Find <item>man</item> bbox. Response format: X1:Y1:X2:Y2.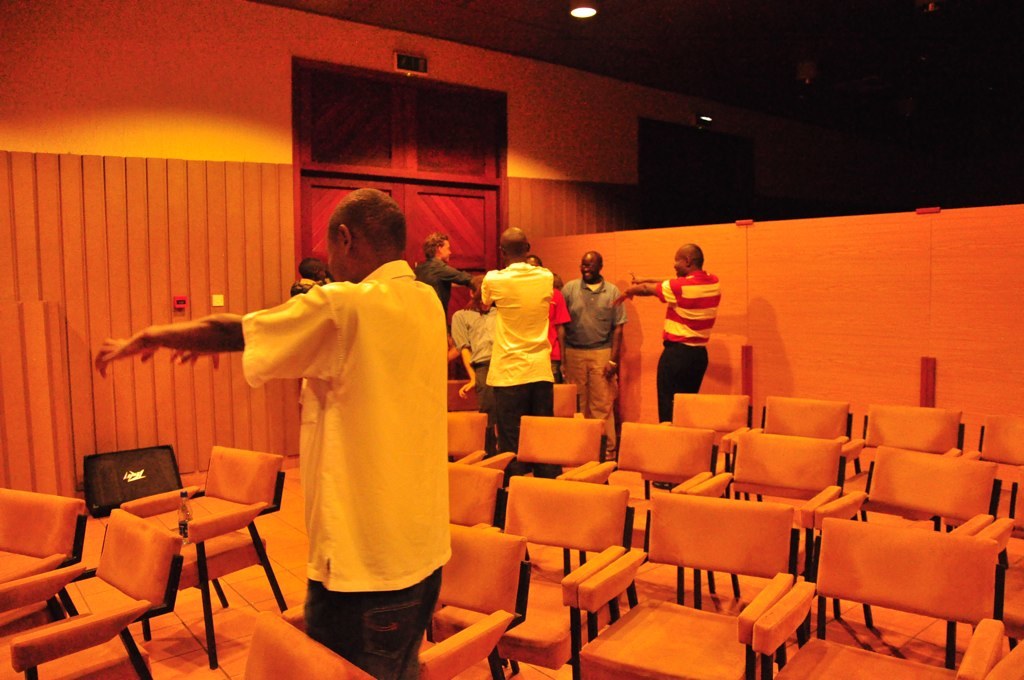
476:222:581:483.
